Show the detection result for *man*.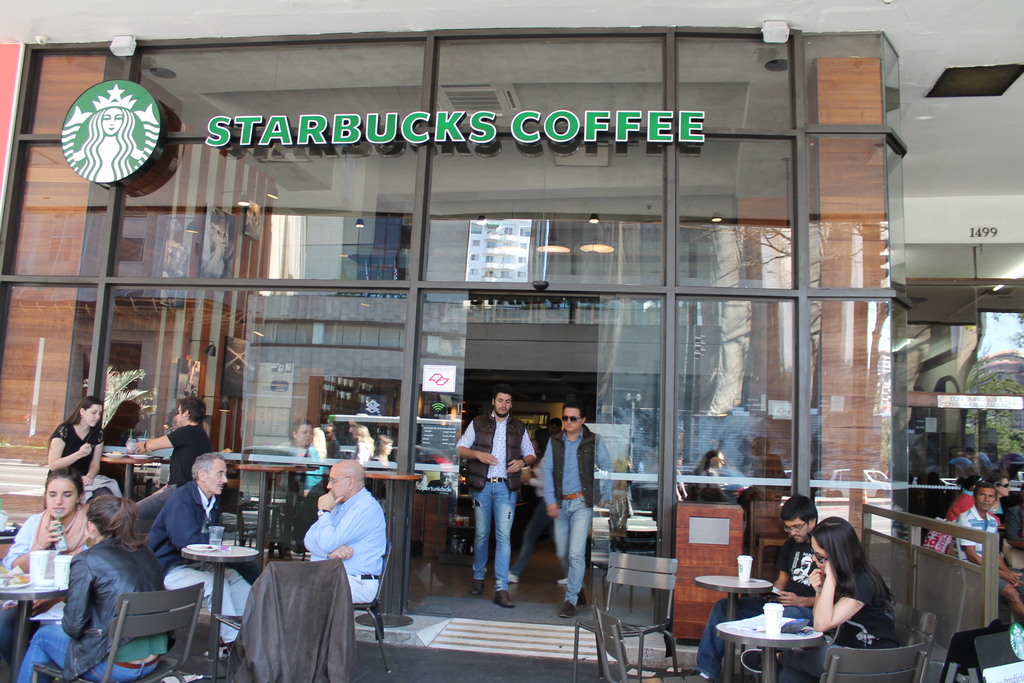
box(146, 452, 259, 659).
